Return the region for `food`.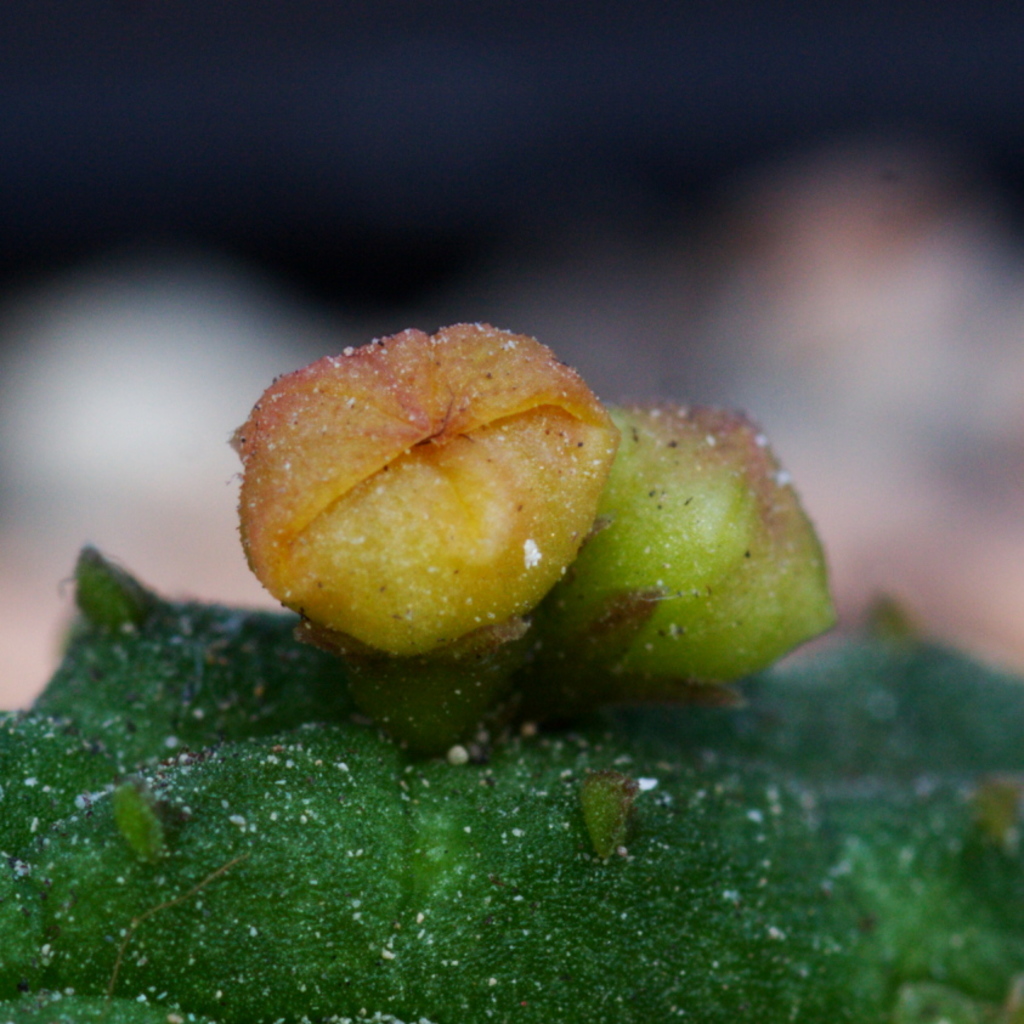
(left=0, top=318, right=1023, bottom=1023).
